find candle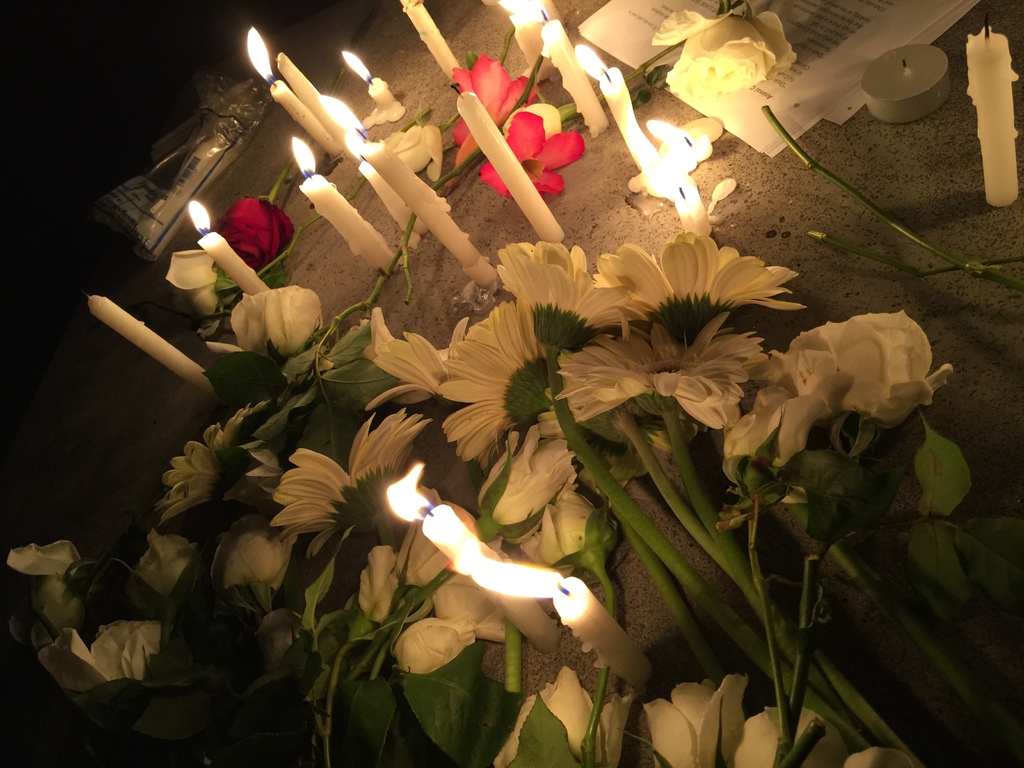
BBox(252, 20, 348, 158)
